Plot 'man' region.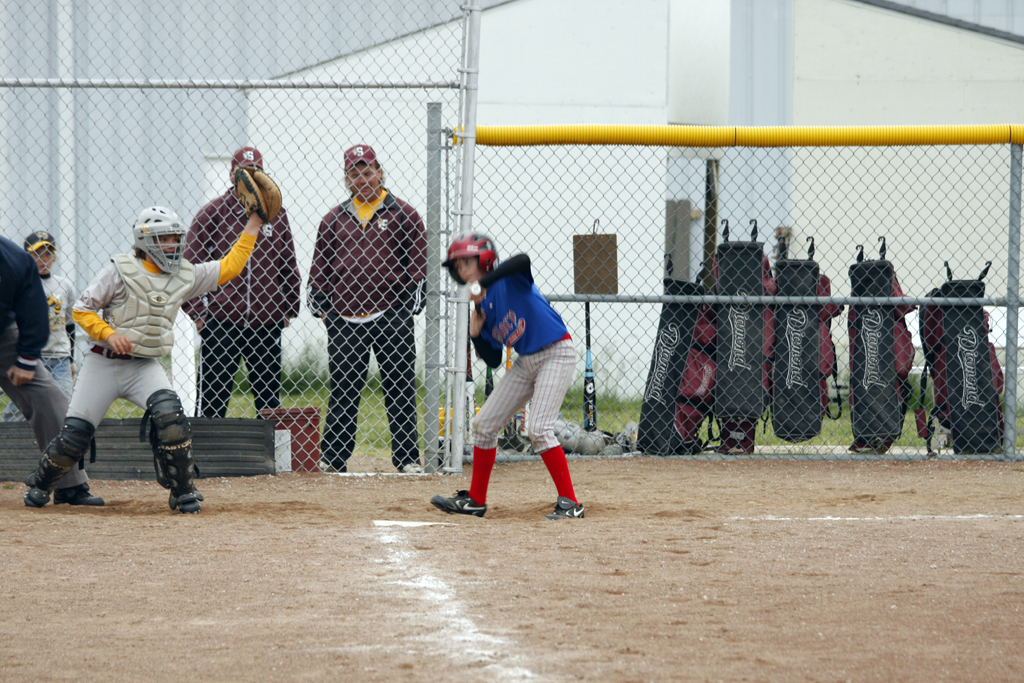
Plotted at [x1=177, y1=139, x2=297, y2=419].
